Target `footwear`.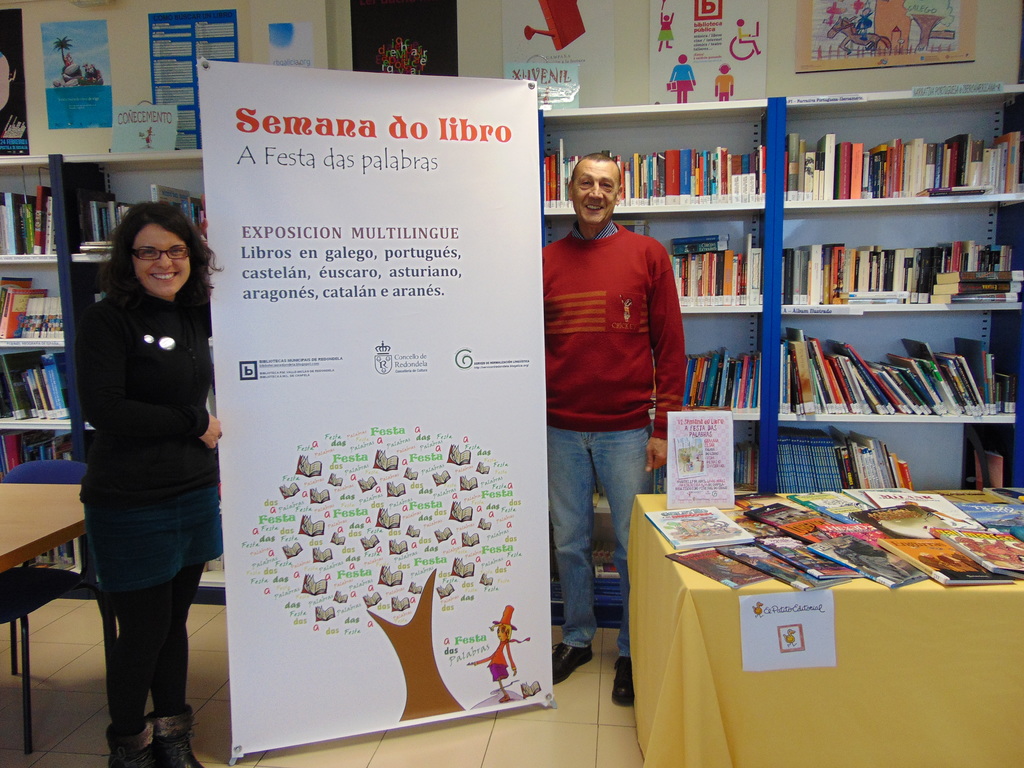
Target region: region(610, 654, 634, 708).
